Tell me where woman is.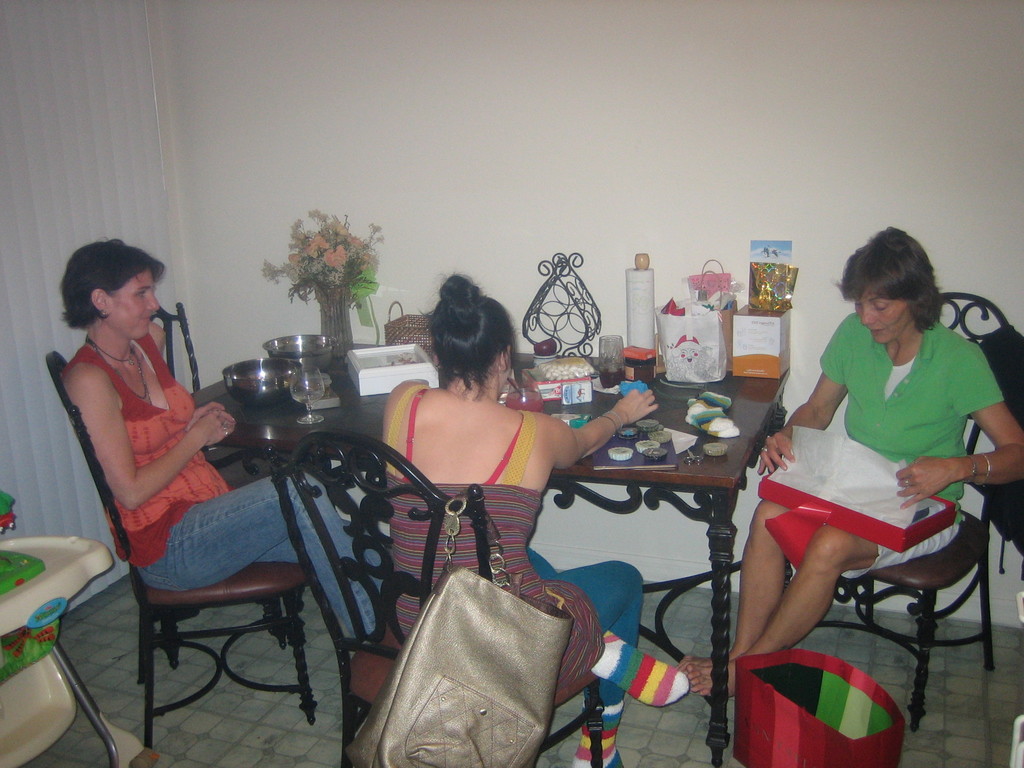
woman is at BBox(341, 271, 628, 735).
